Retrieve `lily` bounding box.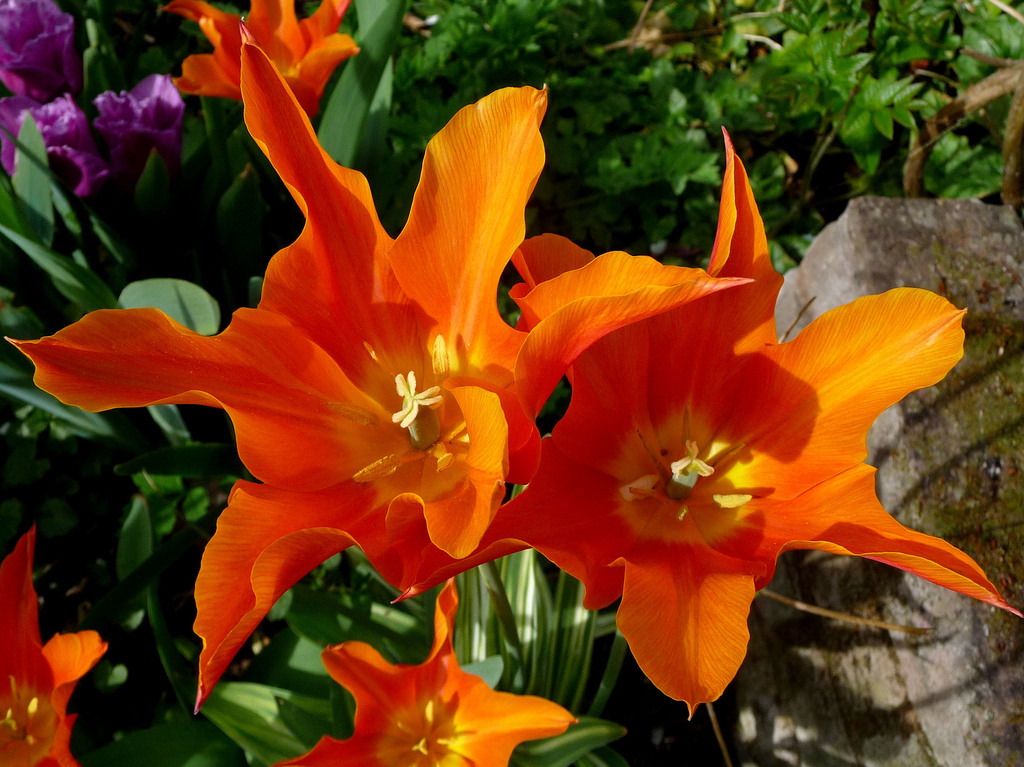
Bounding box: 163,0,360,127.
